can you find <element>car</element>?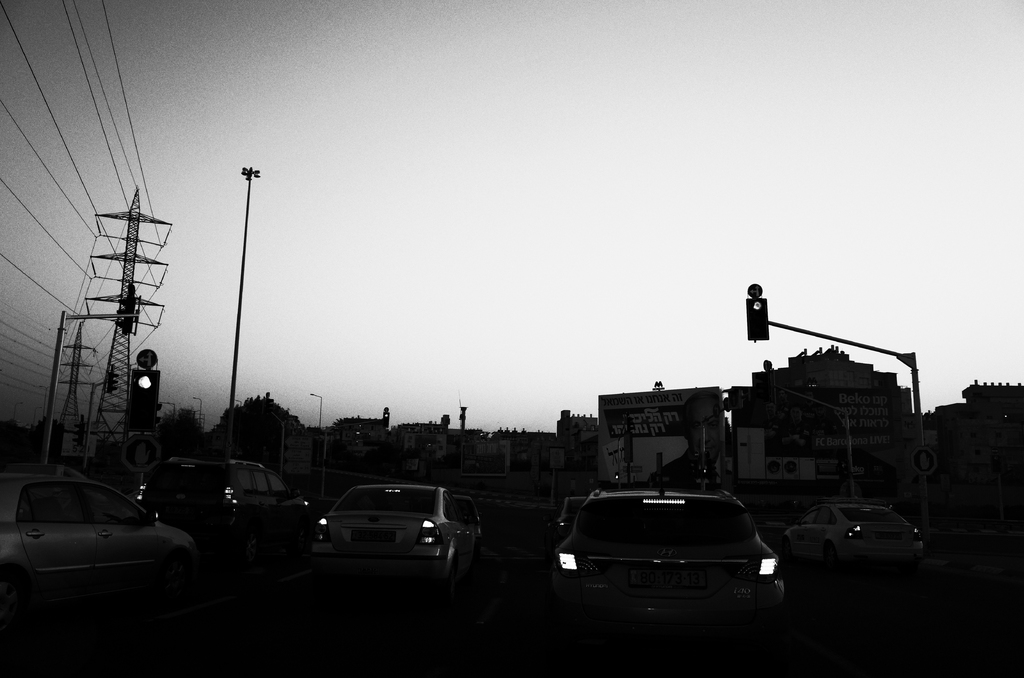
Yes, bounding box: (785,510,925,576).
